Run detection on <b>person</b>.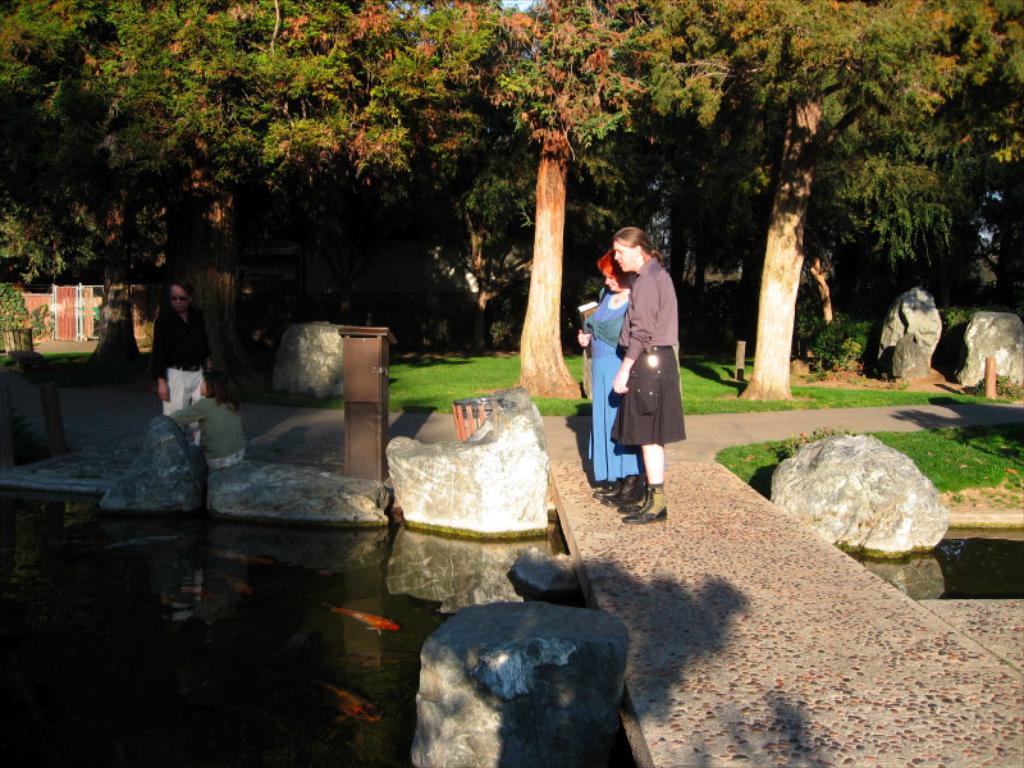
Result: 579,248,645,504.
